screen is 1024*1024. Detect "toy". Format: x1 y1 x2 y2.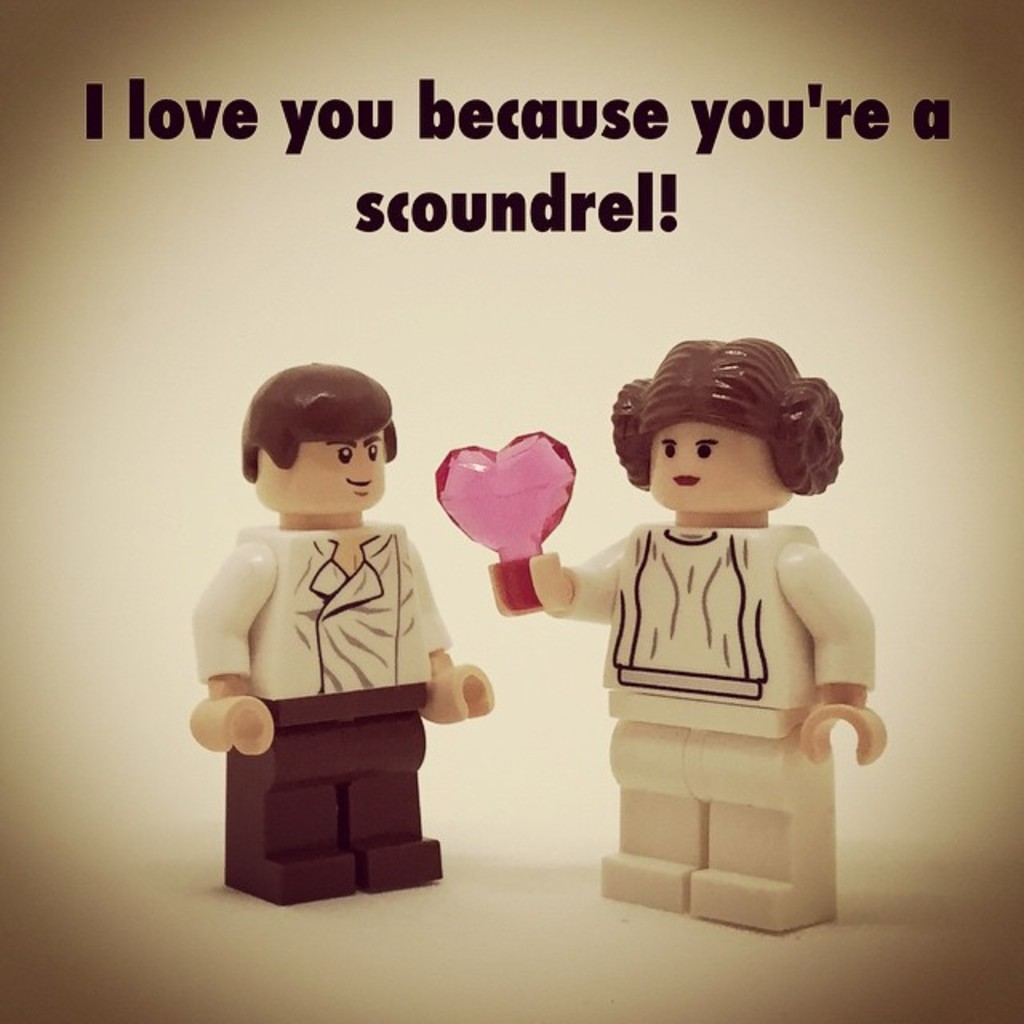
194 387 510 898.
